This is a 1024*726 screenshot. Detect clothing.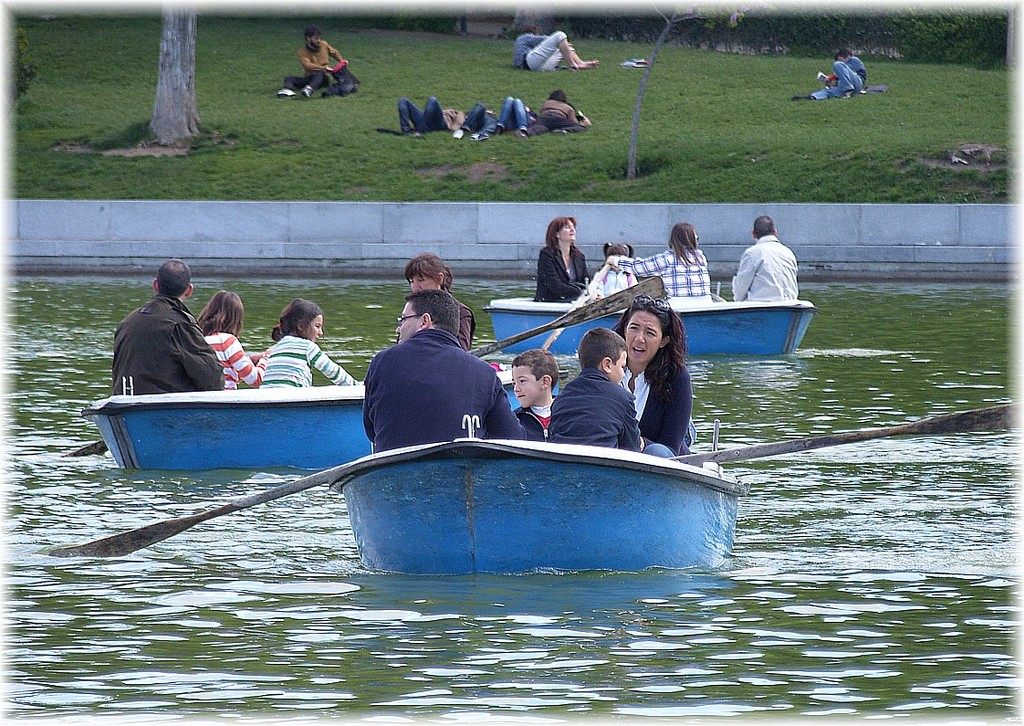
816:62:862:101.
